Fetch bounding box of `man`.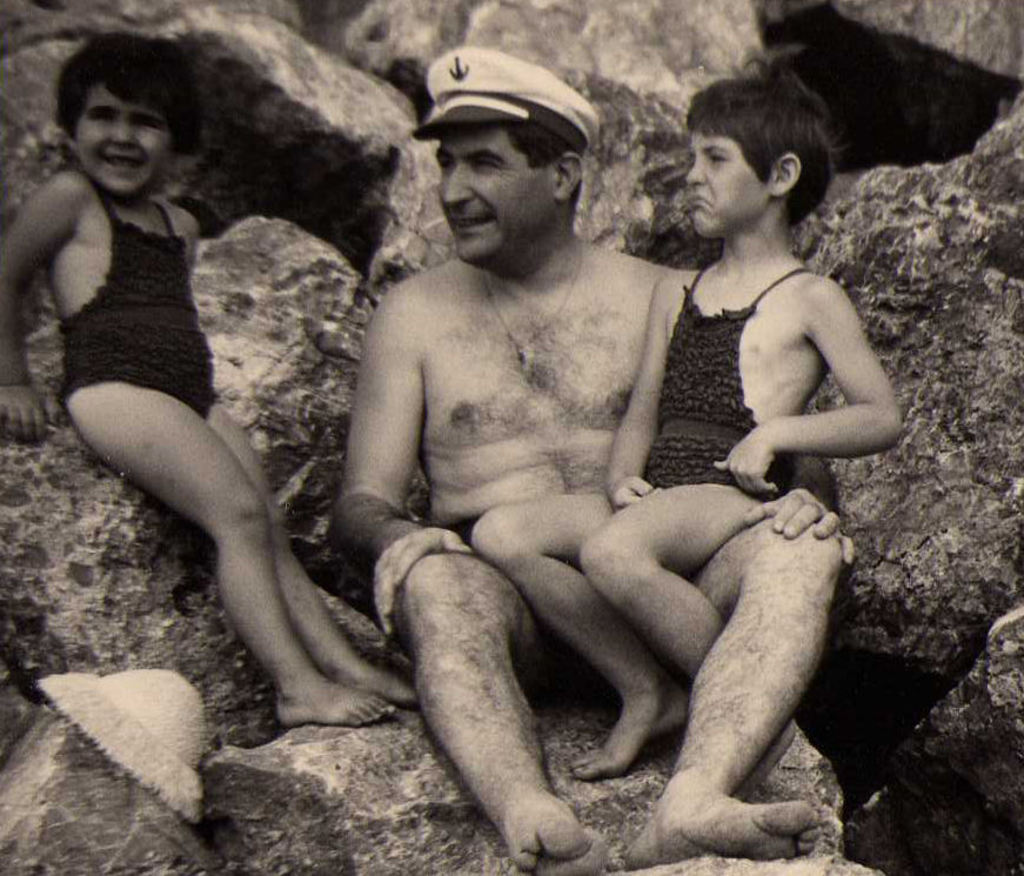
Bbox: region(330, 40, 839, 864).
